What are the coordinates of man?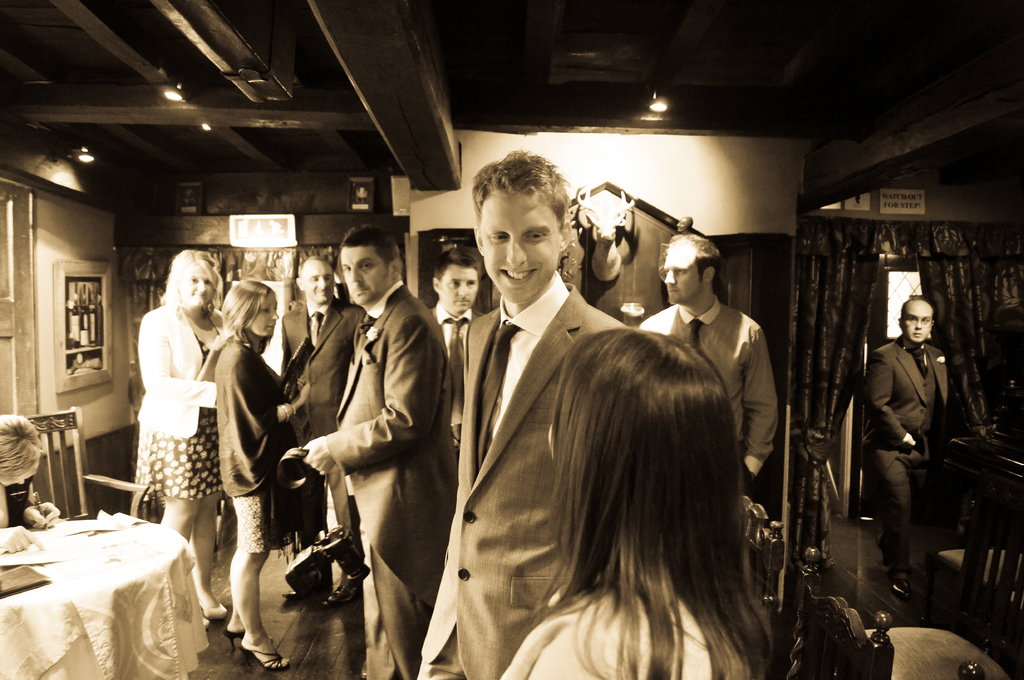
{"left": 305, "top": 228, "right": 461, "bottom": 679}.
